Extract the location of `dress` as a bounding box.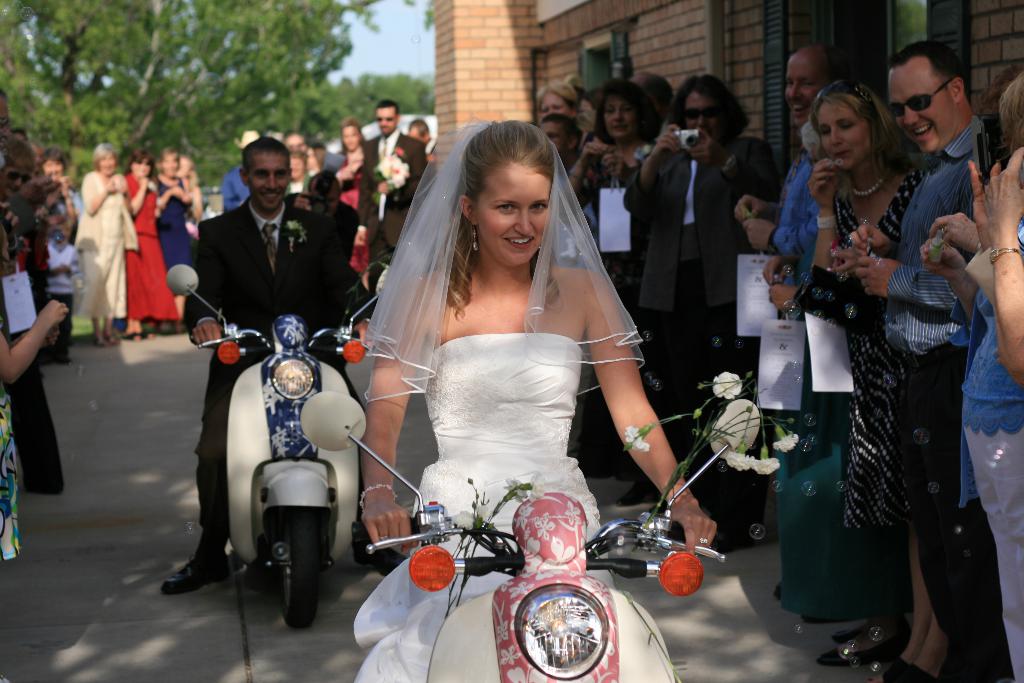
[350,332,598,682].
